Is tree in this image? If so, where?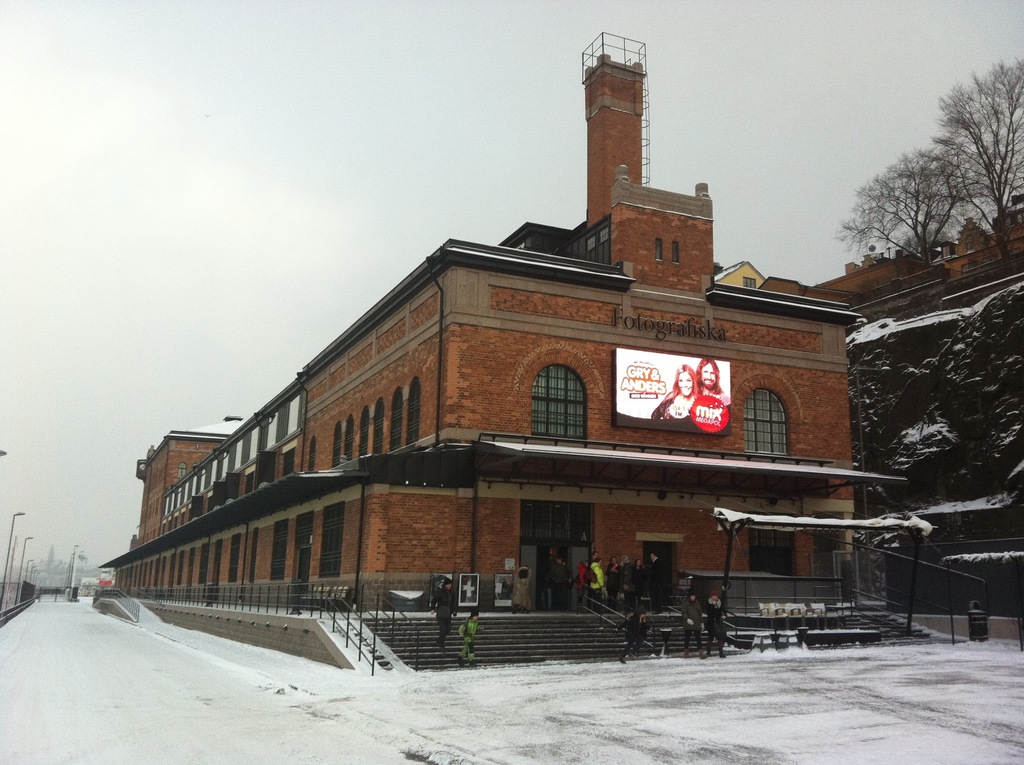
Yes, at locate(900, 57, 1023, 236).
